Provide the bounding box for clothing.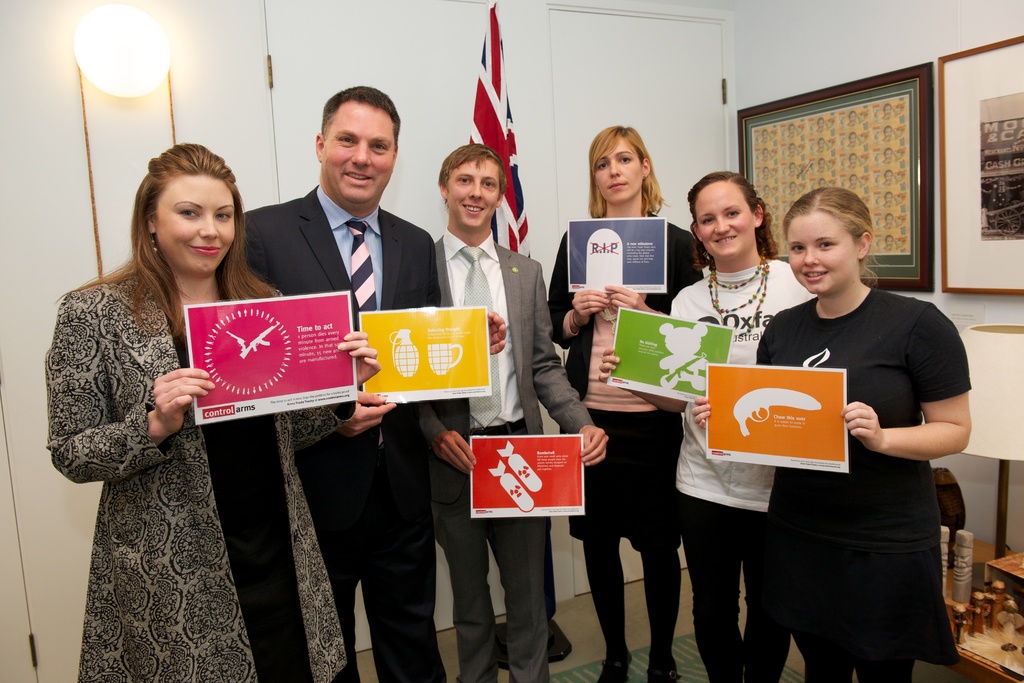
box=[552, 215, 703, 657].
